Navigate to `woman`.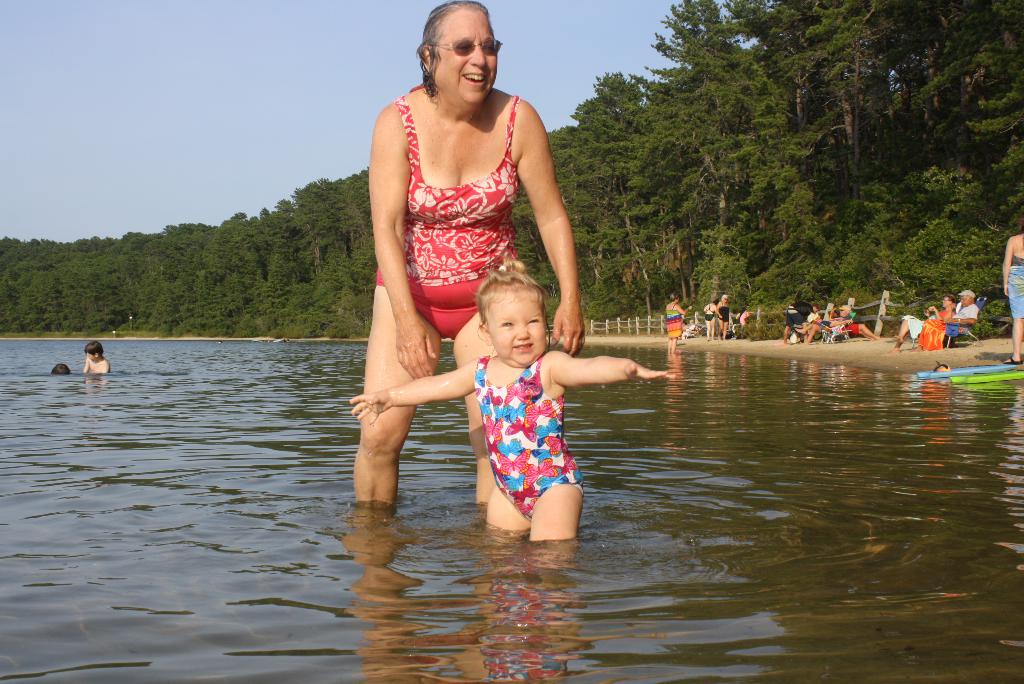
Navigation target: BBox(662, 292, 689, 352).
